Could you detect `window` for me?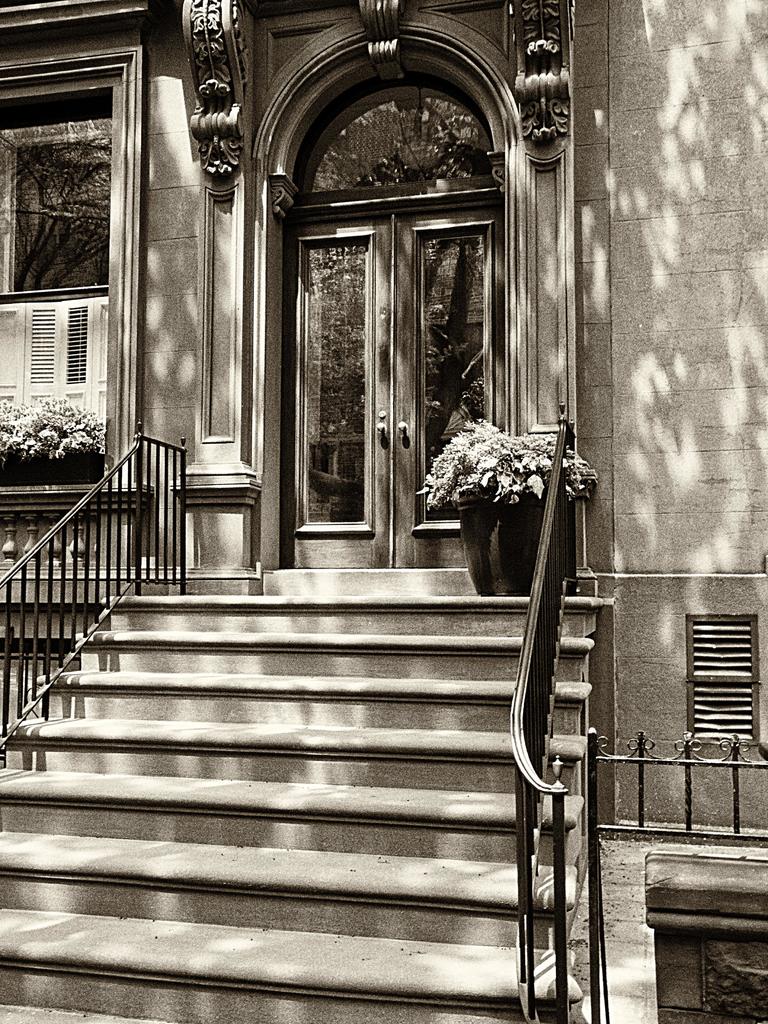
Detection result: [18,44,136,403].
